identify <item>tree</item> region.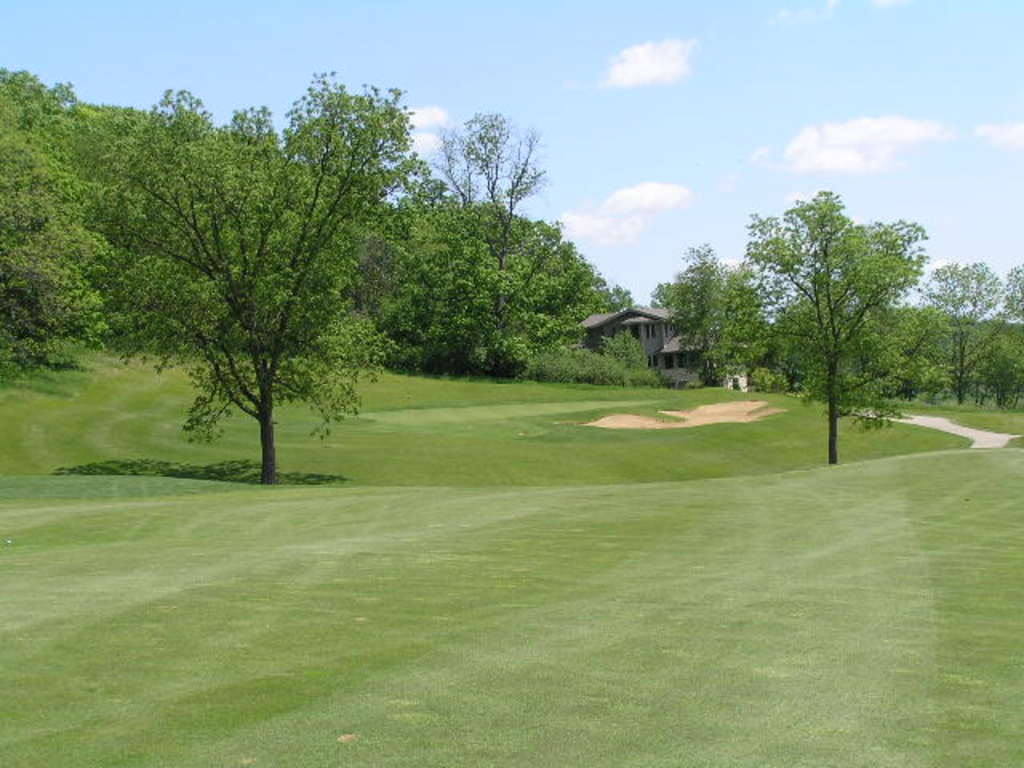
Region: bbox=(0, 61, 149, 378).
